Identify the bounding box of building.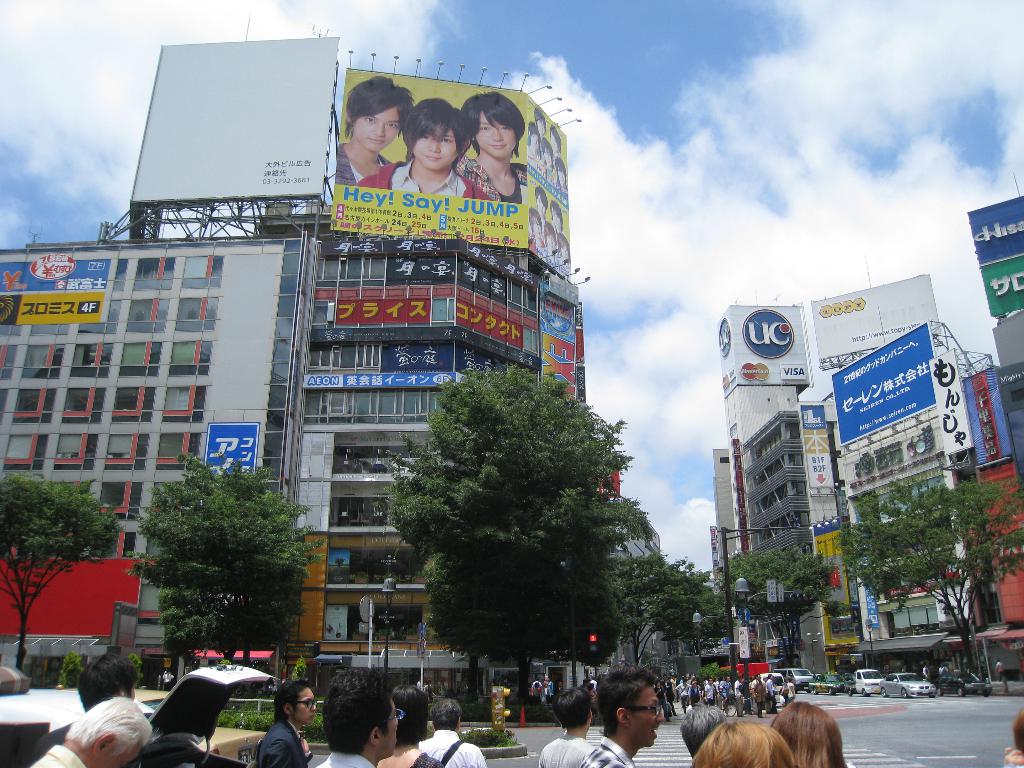
0,238,316,683.
